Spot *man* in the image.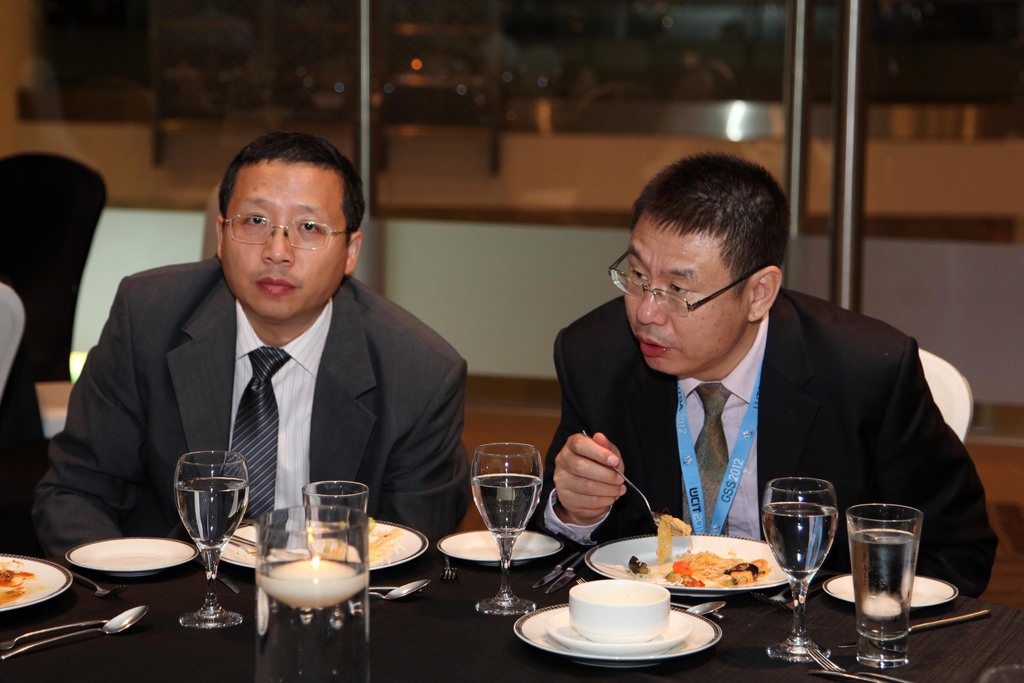
*man* found at bbox(26, 124, 474, 536).
